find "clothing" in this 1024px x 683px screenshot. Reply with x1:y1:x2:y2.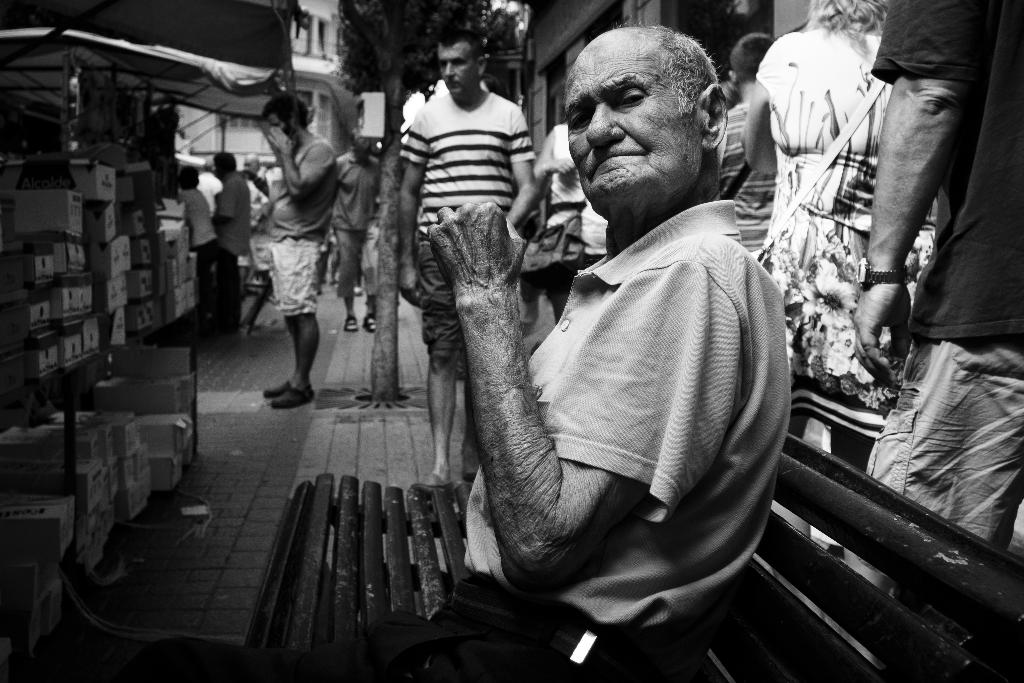
213:161:271:245.
